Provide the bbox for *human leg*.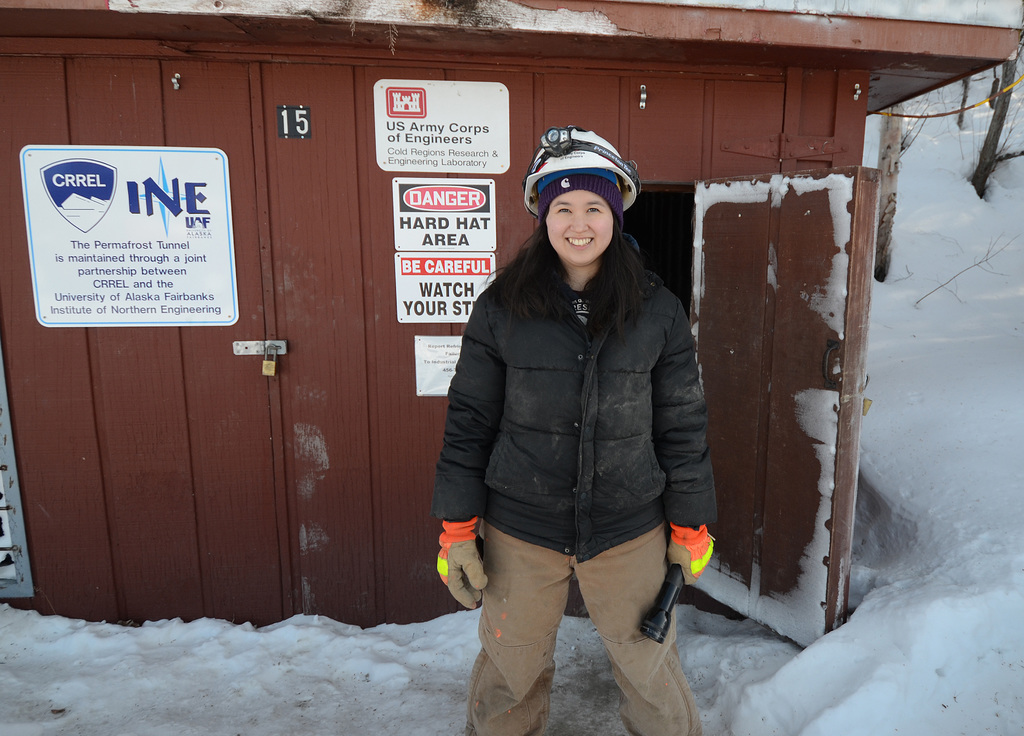
left=460, top=526, right=575, bottom=735.
